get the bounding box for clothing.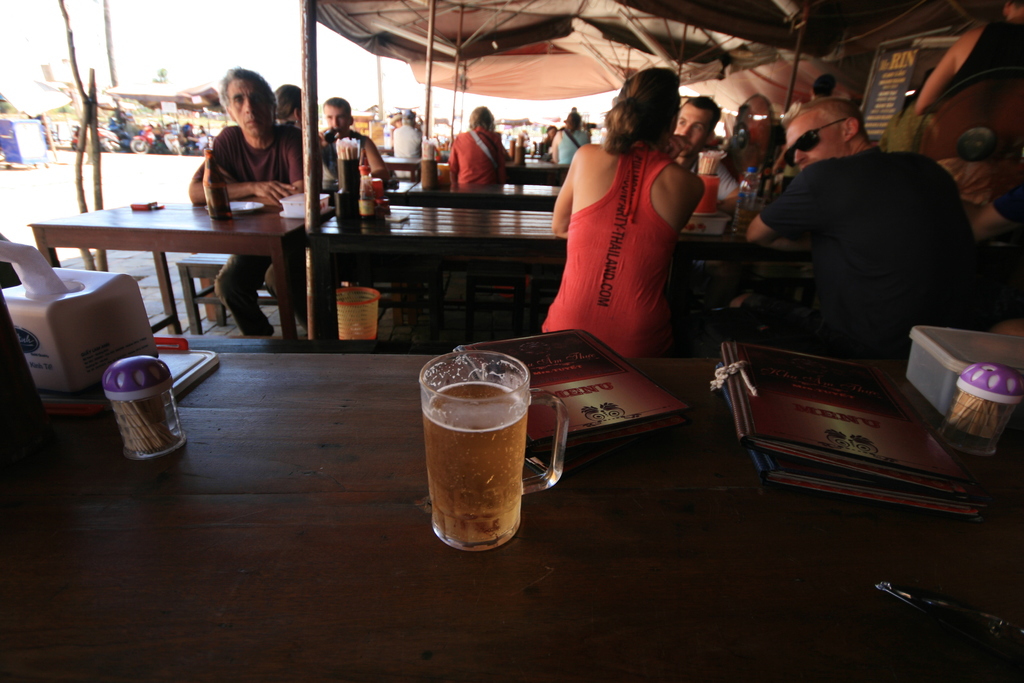
pyautogui.locateOnScreen(543, 146, 683, 352).
